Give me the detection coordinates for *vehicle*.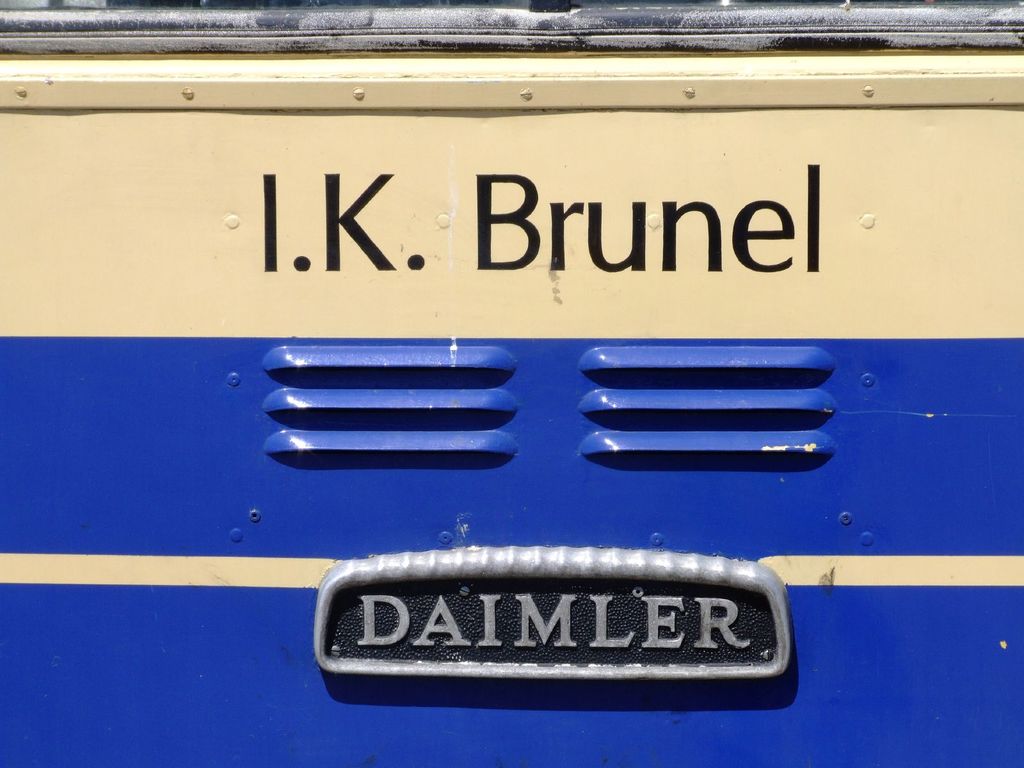
bbox=[0, 0, 1023, 765].
